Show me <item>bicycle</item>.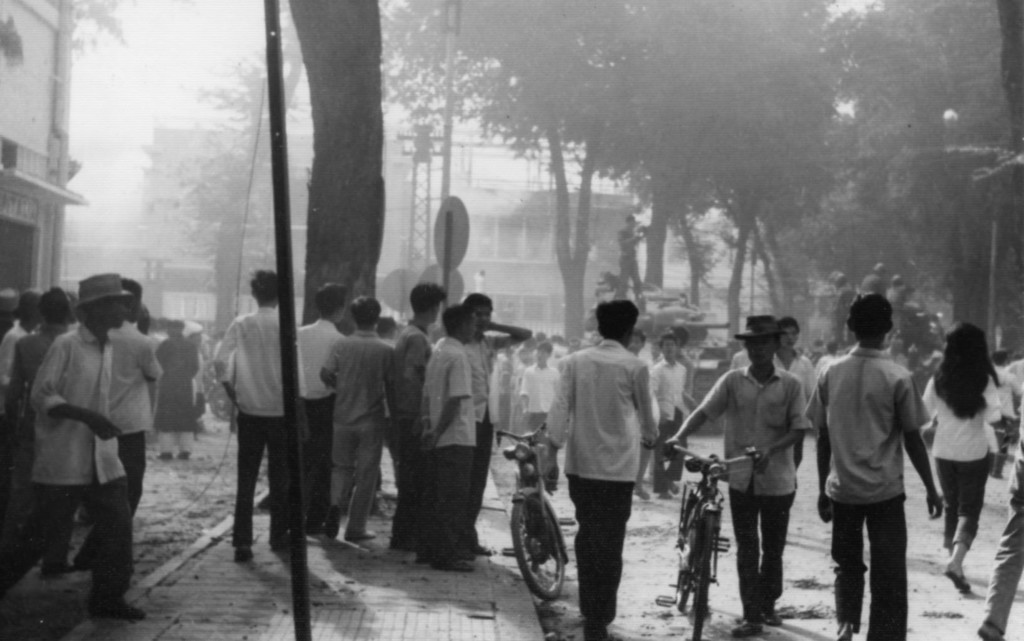
<item>bicycle</item> is here: (678,421,781,636).
